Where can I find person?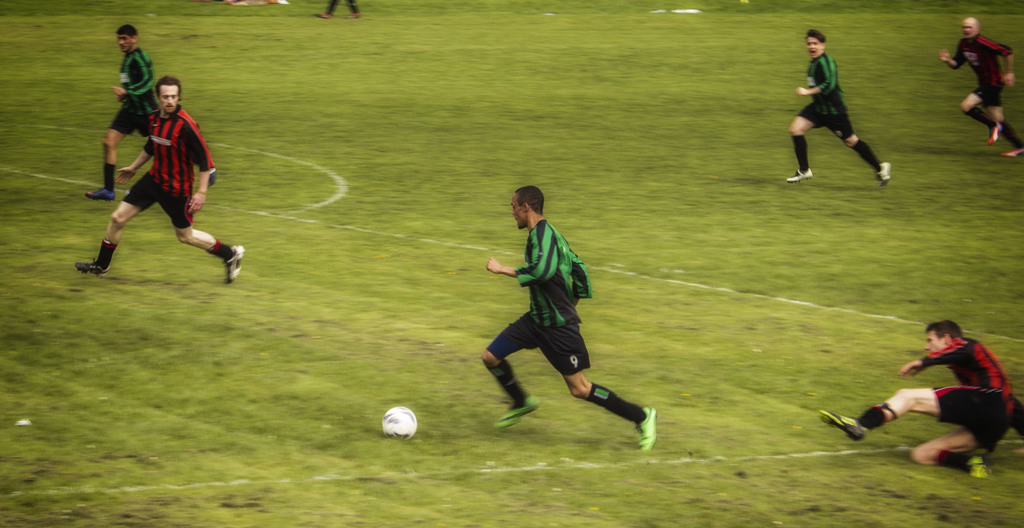
You can find it at x1=484, y1=205, x2=659, y2=457.
